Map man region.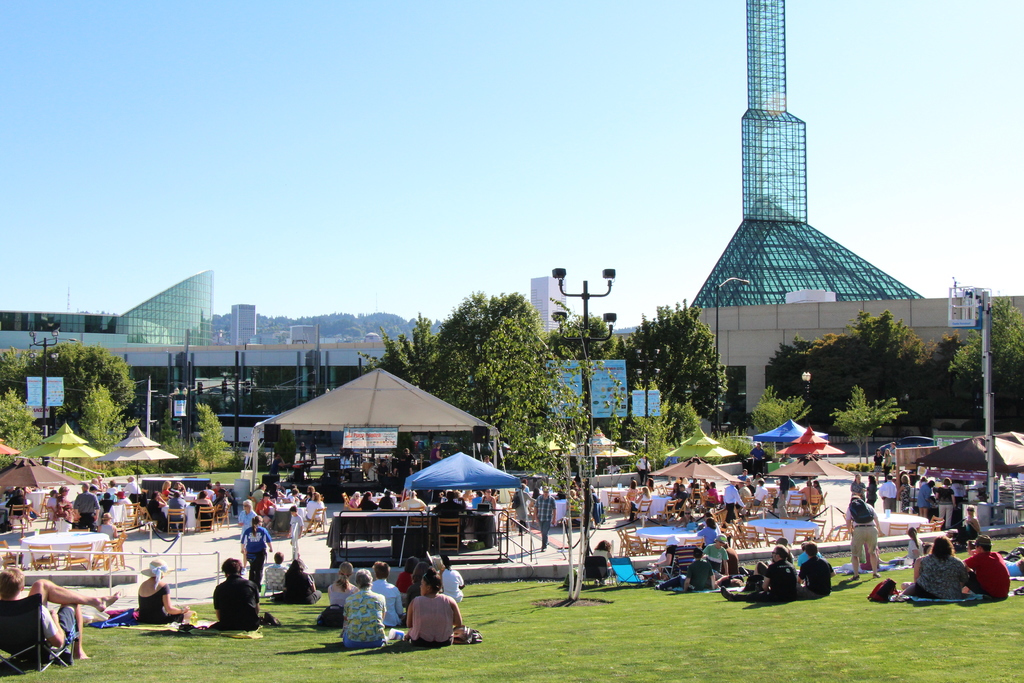
Mapped to (72, 483, 100, 531).
